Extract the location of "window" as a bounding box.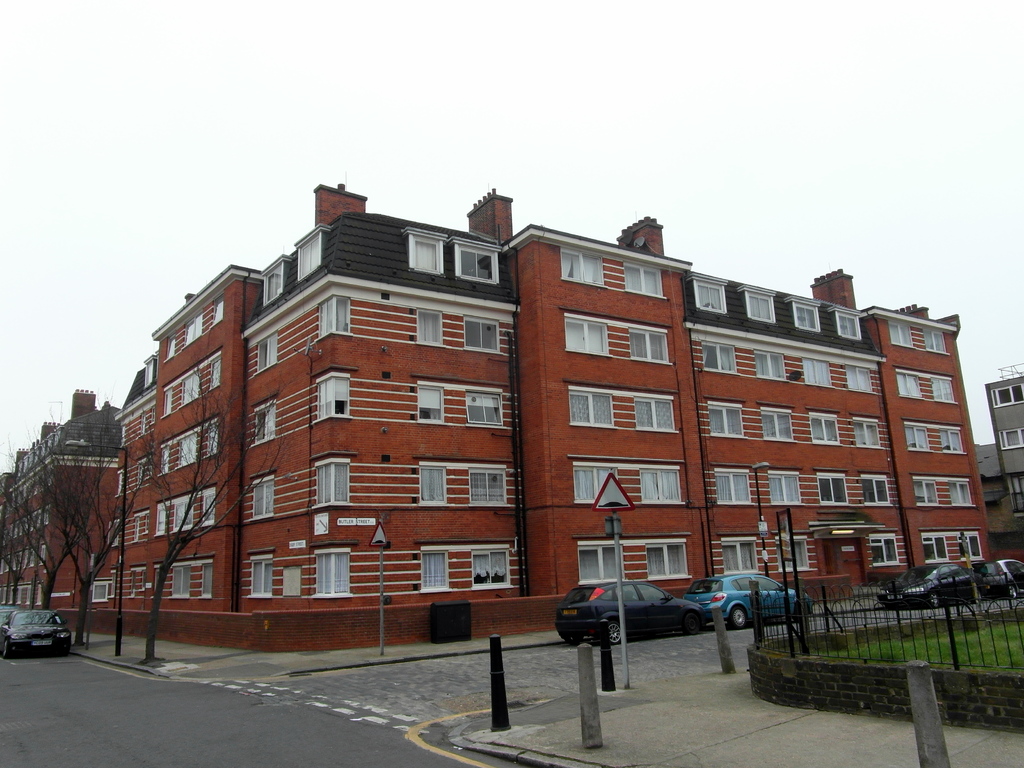
region(202, 490, 220, 525).
